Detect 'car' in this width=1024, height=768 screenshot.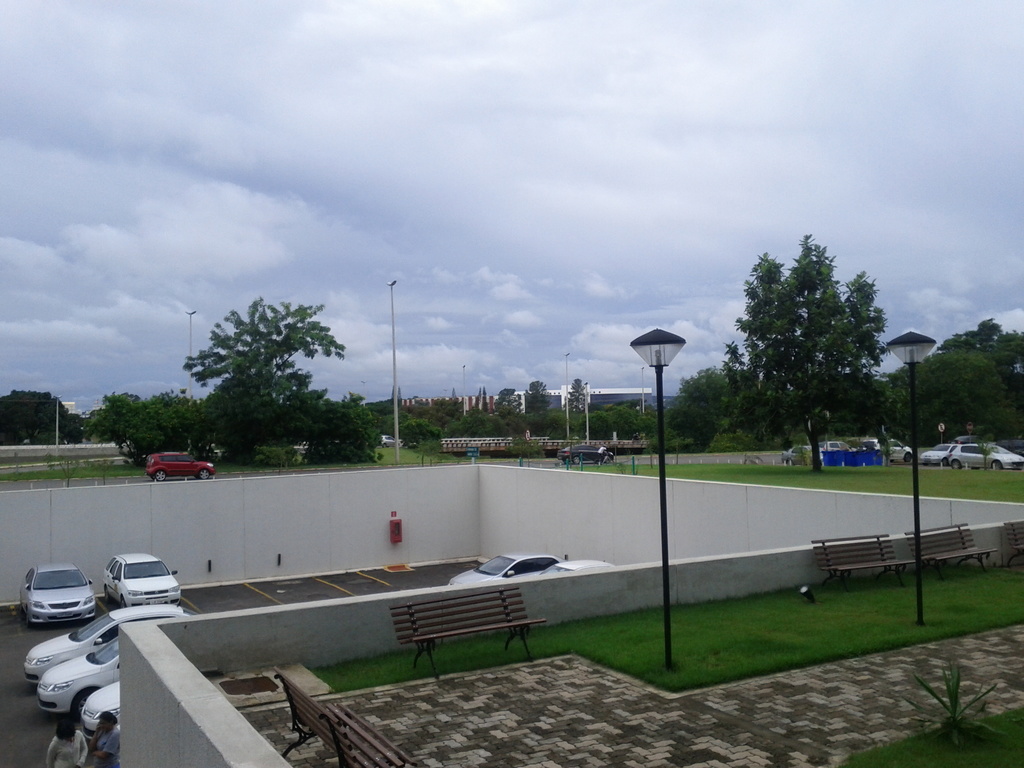
Detection: <box>24,614,192,685</box>.
